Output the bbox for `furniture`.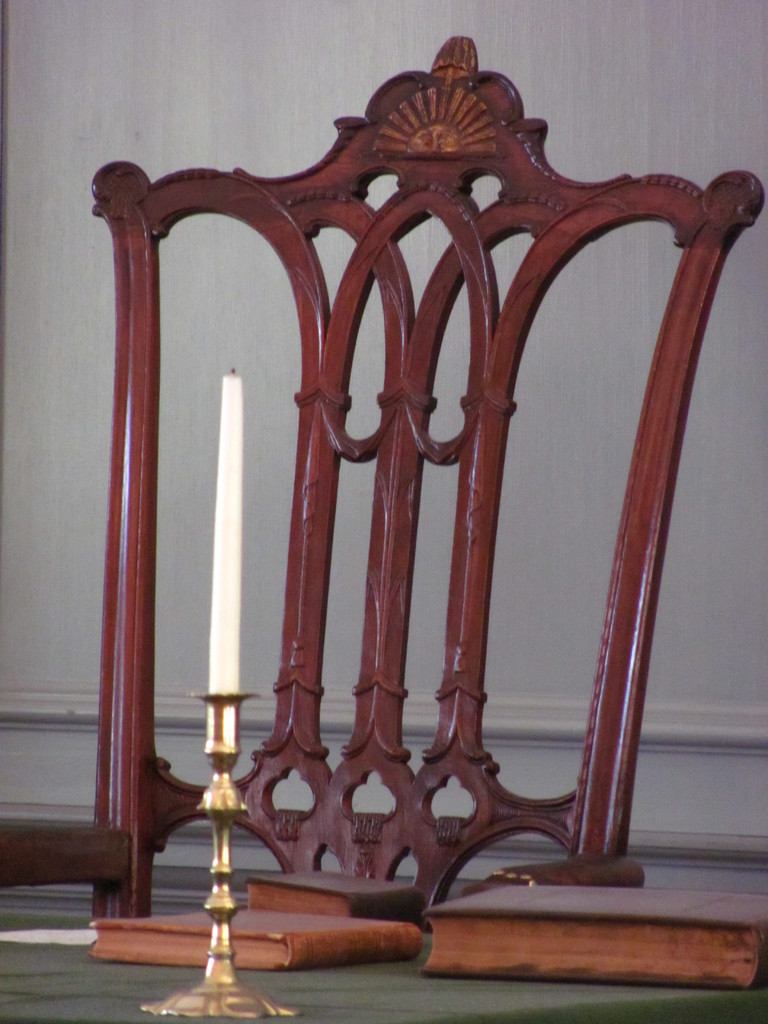
0,32,765,934.
